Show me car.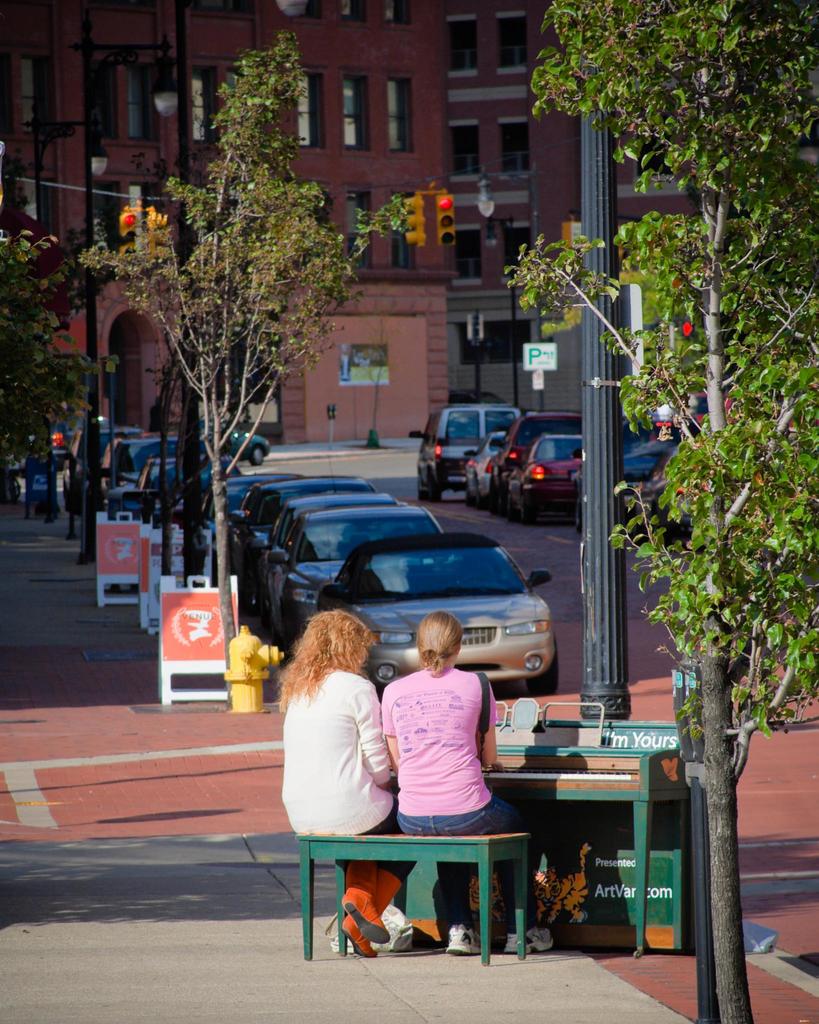
car is here: pyautogui.locateOnScreen(462, 435, 502, 505).
